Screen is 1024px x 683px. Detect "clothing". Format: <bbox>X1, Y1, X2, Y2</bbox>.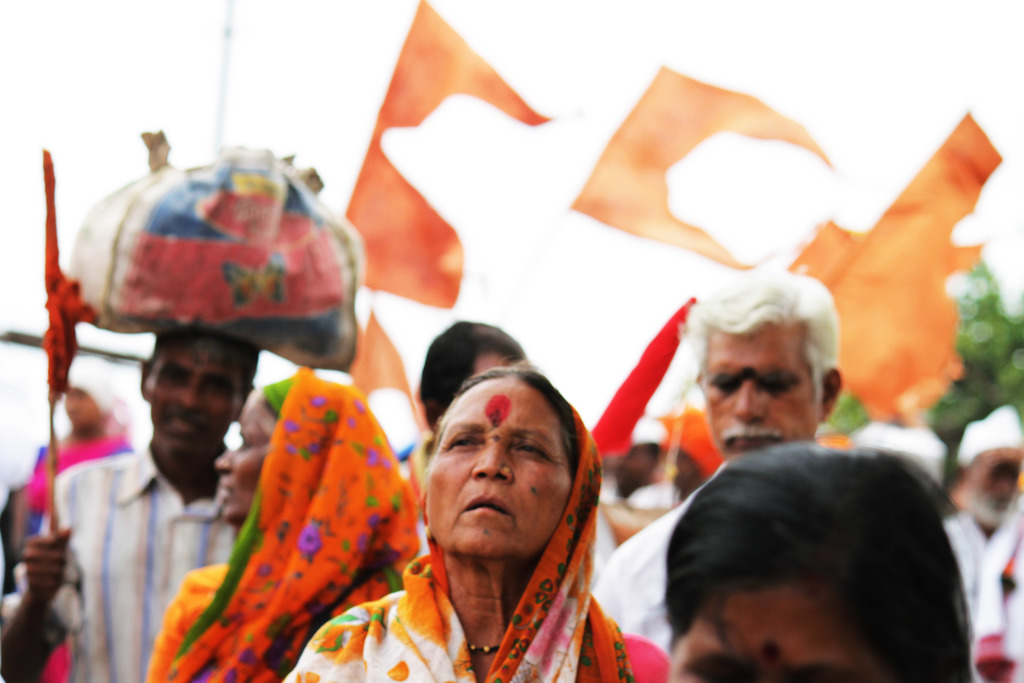
<bbox>276, 399, 666, 675</bbox>.
